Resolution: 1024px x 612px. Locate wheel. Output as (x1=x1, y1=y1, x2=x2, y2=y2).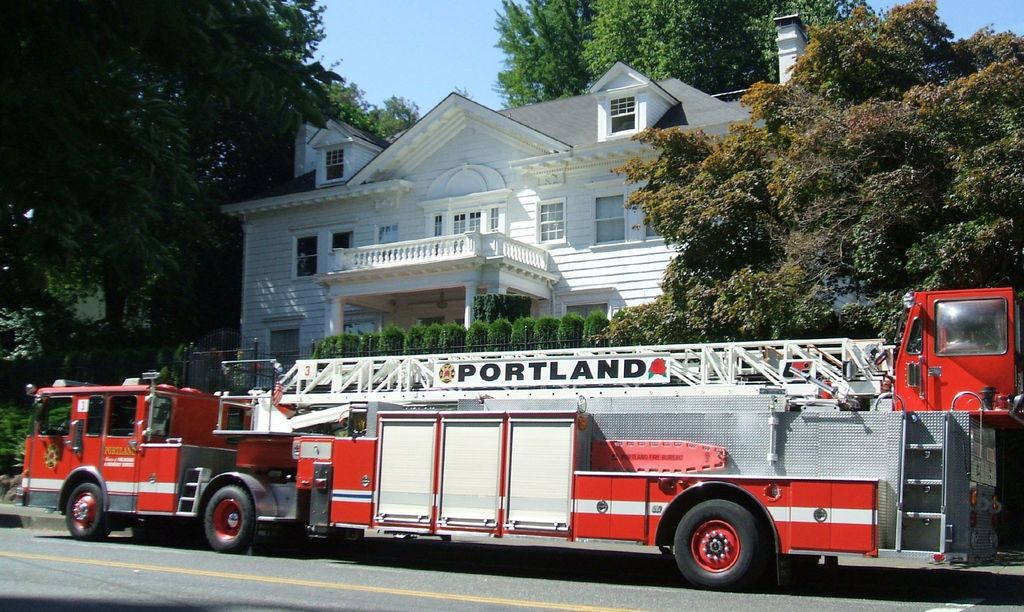
(x1=65, y1=478, x2=104, y2=538).
